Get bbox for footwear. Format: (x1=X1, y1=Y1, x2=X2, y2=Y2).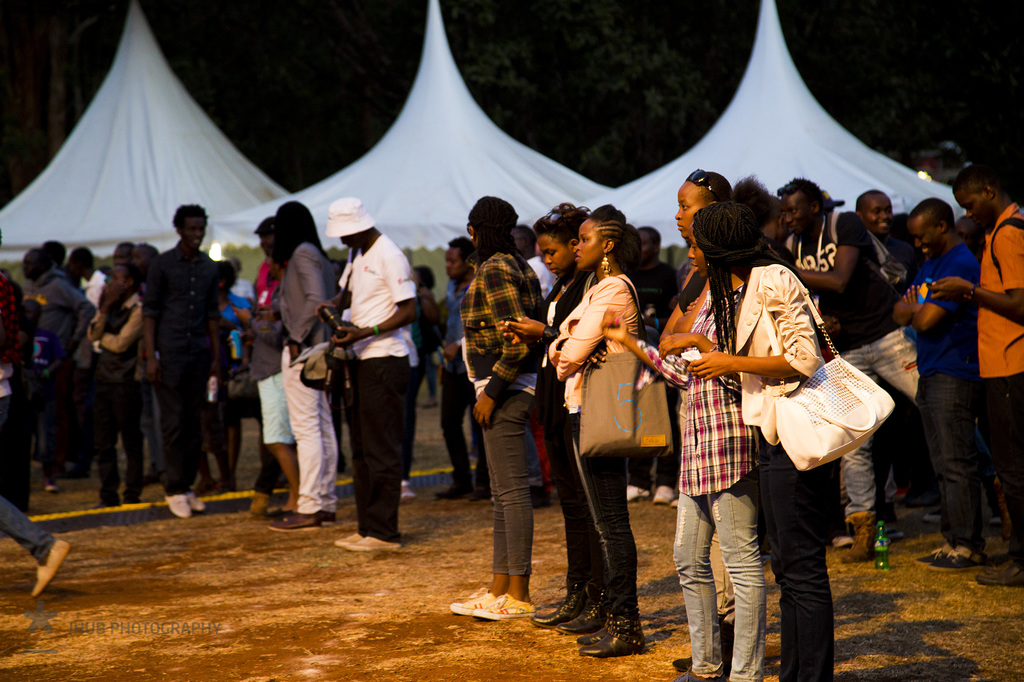
(x1=975, y1=557, x2=1023, y2=587).
